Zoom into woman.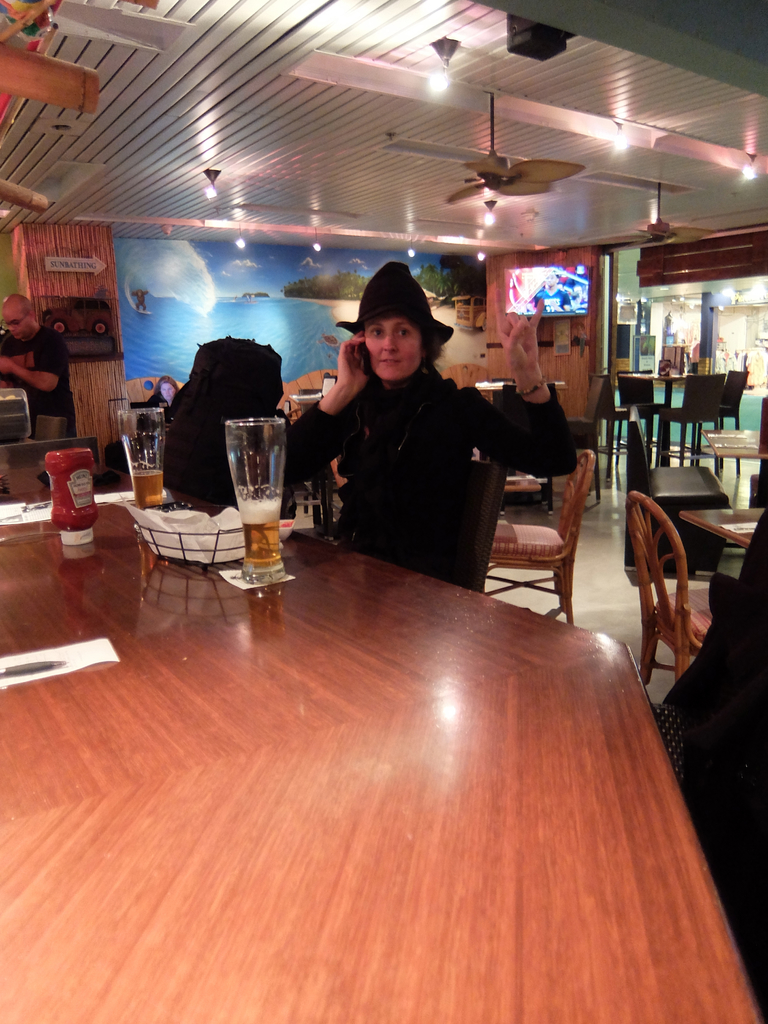
Zoom target: detection(300, 248, 529, 595).
